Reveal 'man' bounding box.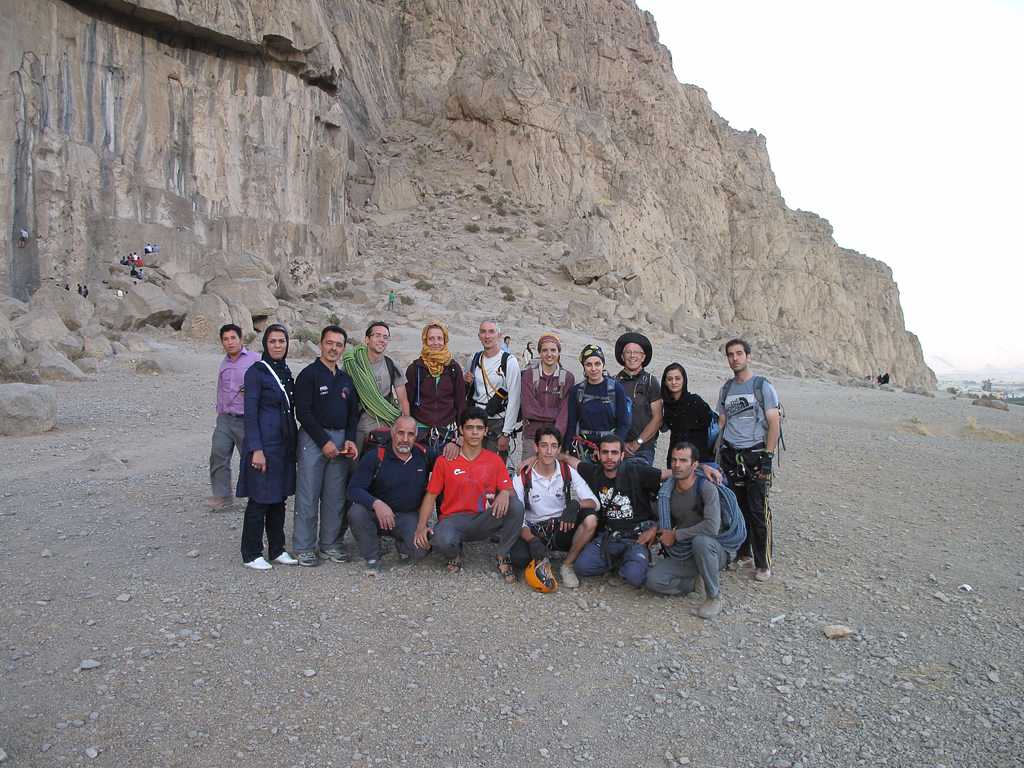
Revealed: 205/323/266/507.
